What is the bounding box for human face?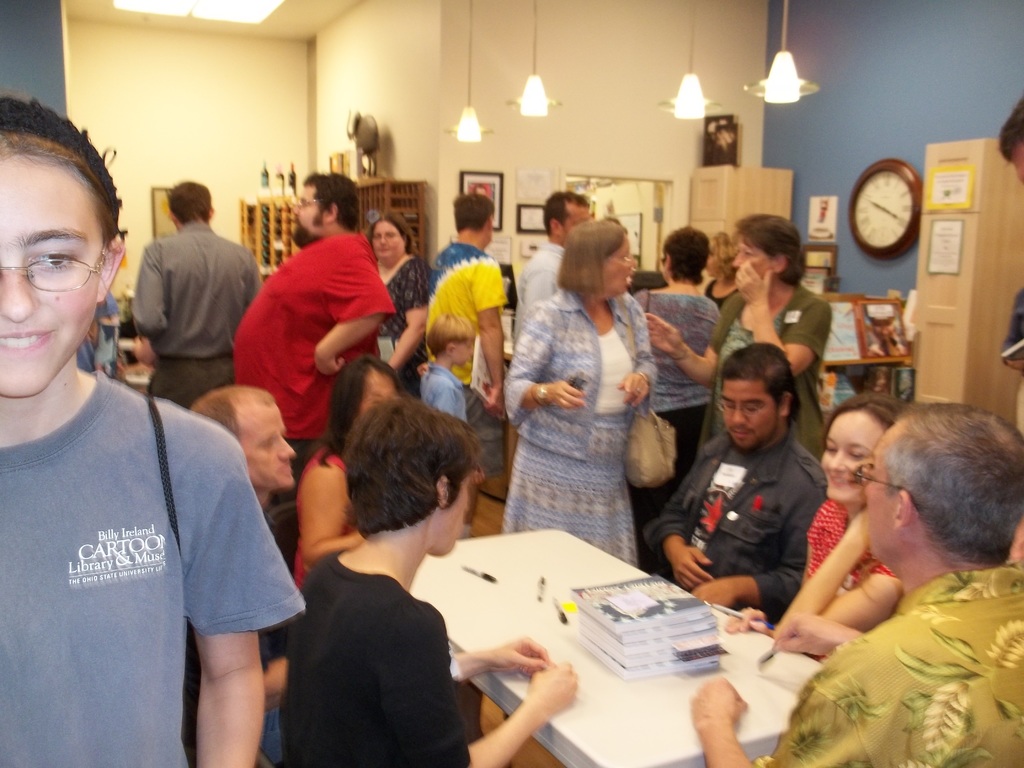
x1=606 y1=226 x2=640 y2=296.
